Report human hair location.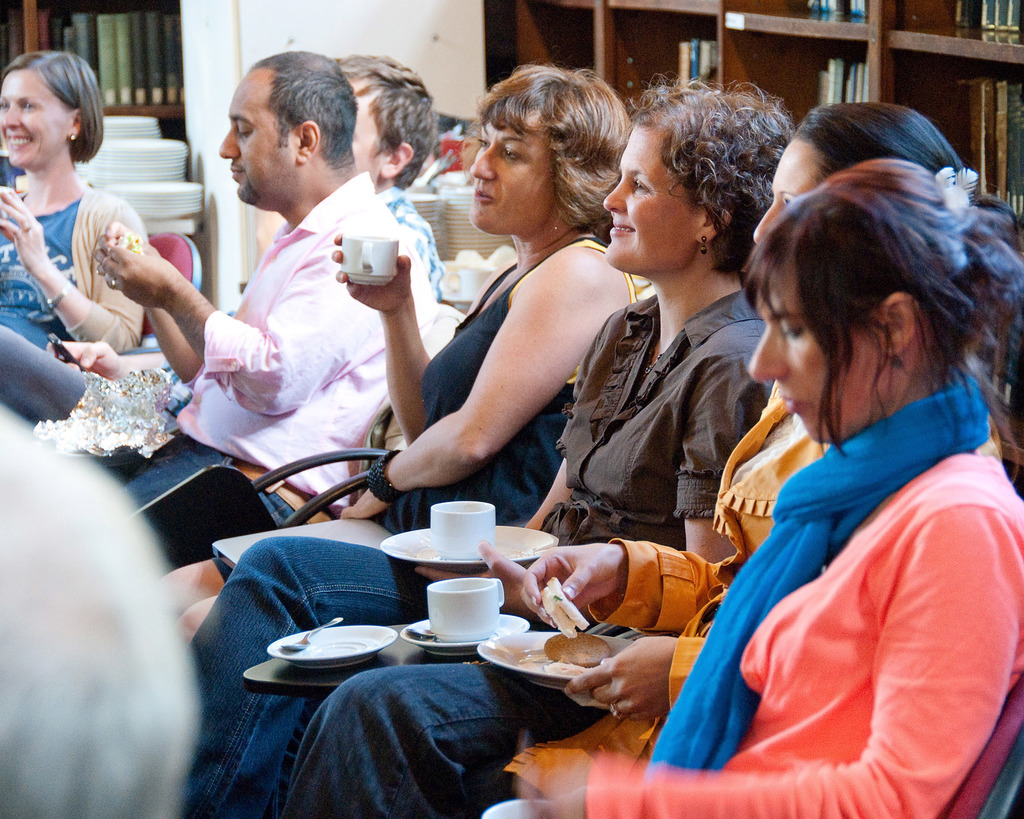
Report: 792, 102, 1020, 243.
